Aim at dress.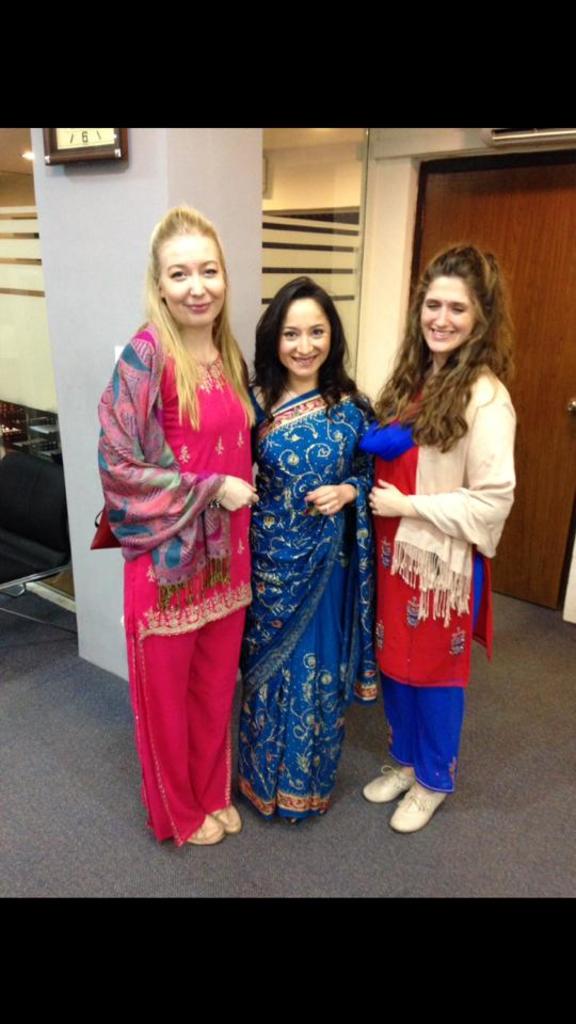
Aimed at 362, 394, 505, 766.
